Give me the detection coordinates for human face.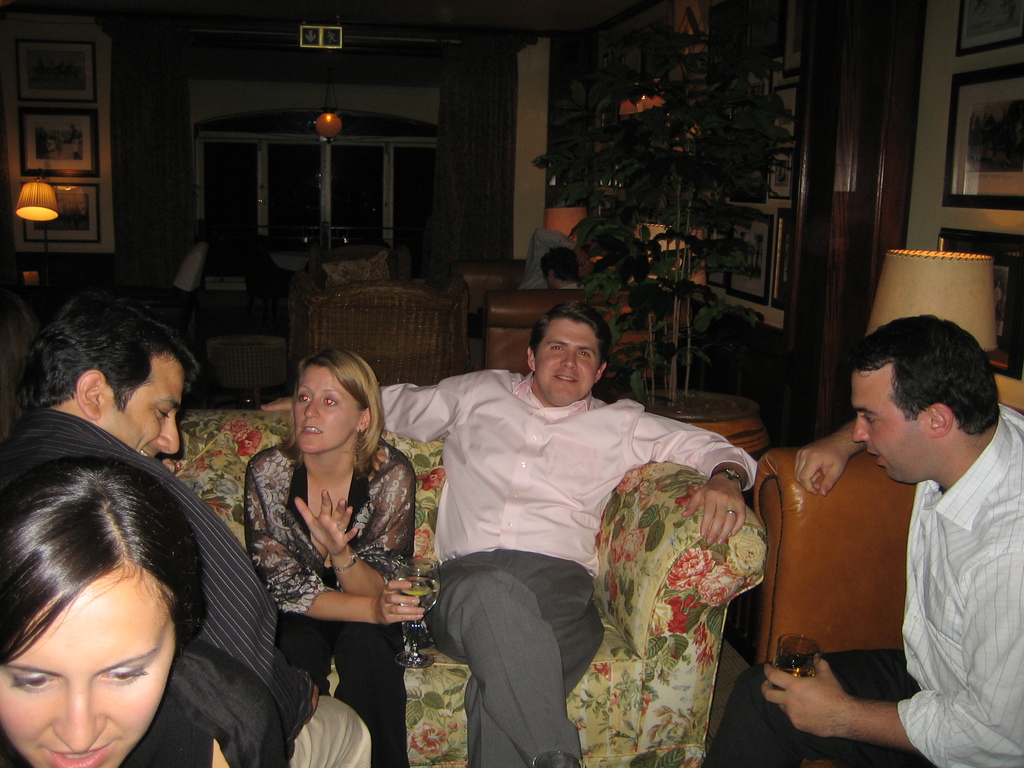
[left=852, top=368, right=929, bottom=484].
